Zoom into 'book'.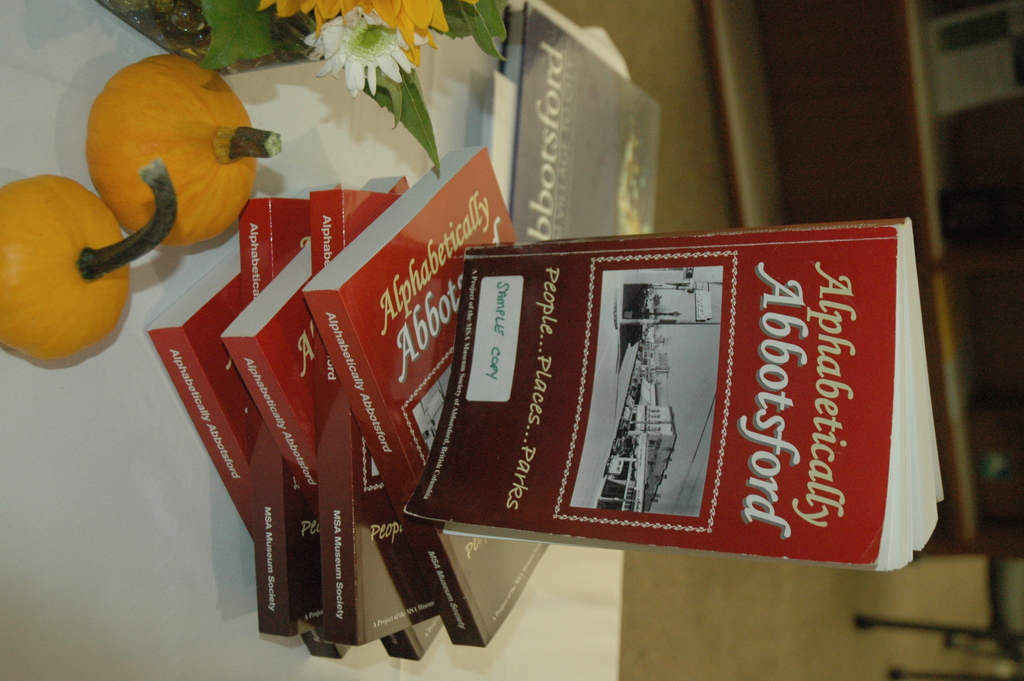
Zoom target: l=404, t=229, r=940, b=577.
